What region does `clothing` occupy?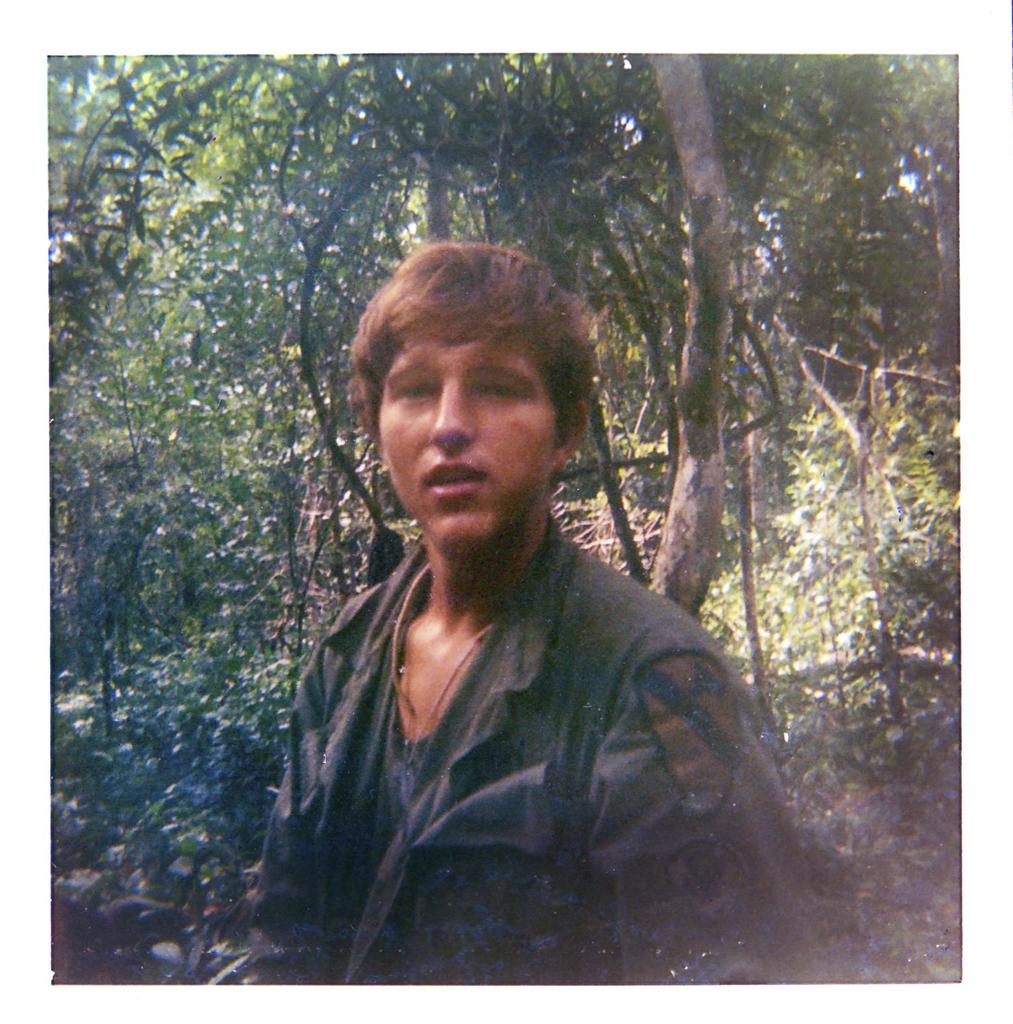
l=243, t=445, r=799, b=986.
